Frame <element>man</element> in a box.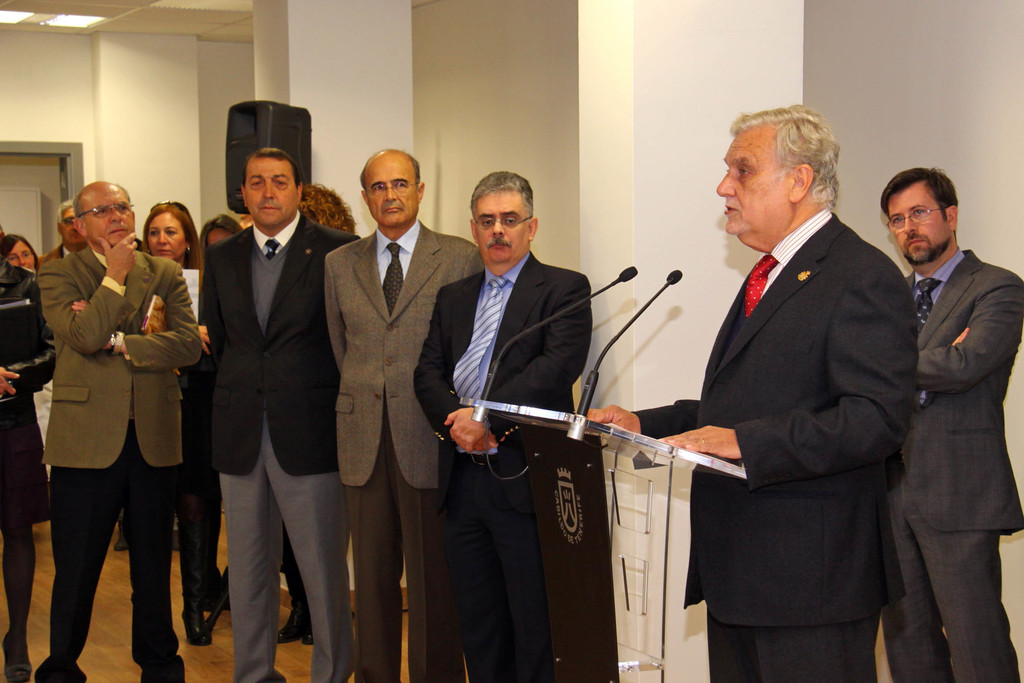
bbox(585, 101, 911, 682).
